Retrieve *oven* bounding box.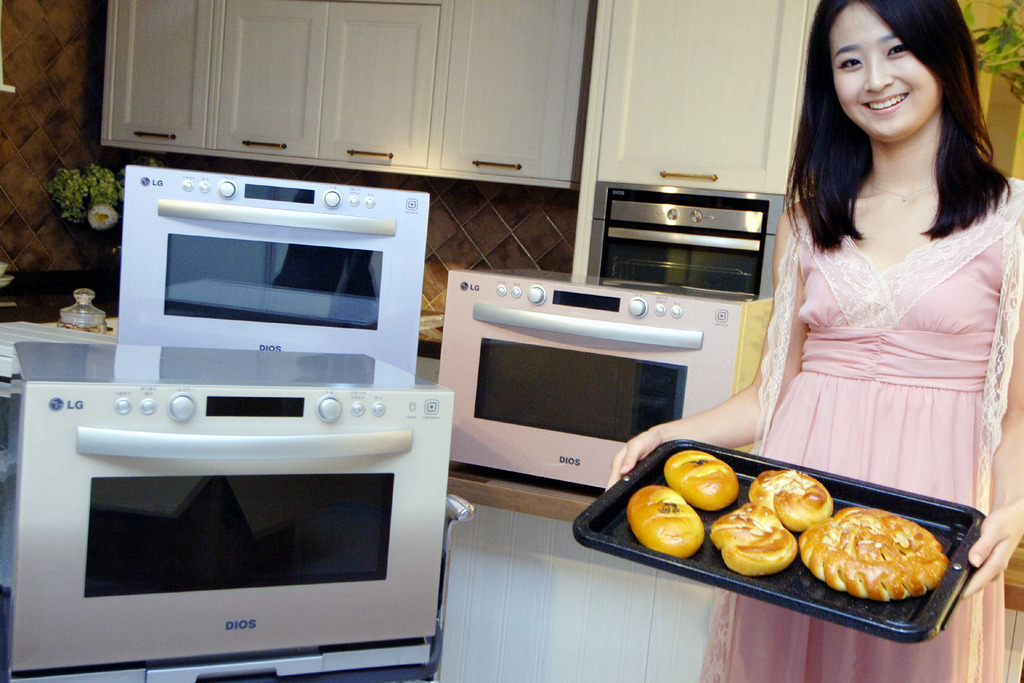
Bounding box: bbox(594, 184, 779, 295).
